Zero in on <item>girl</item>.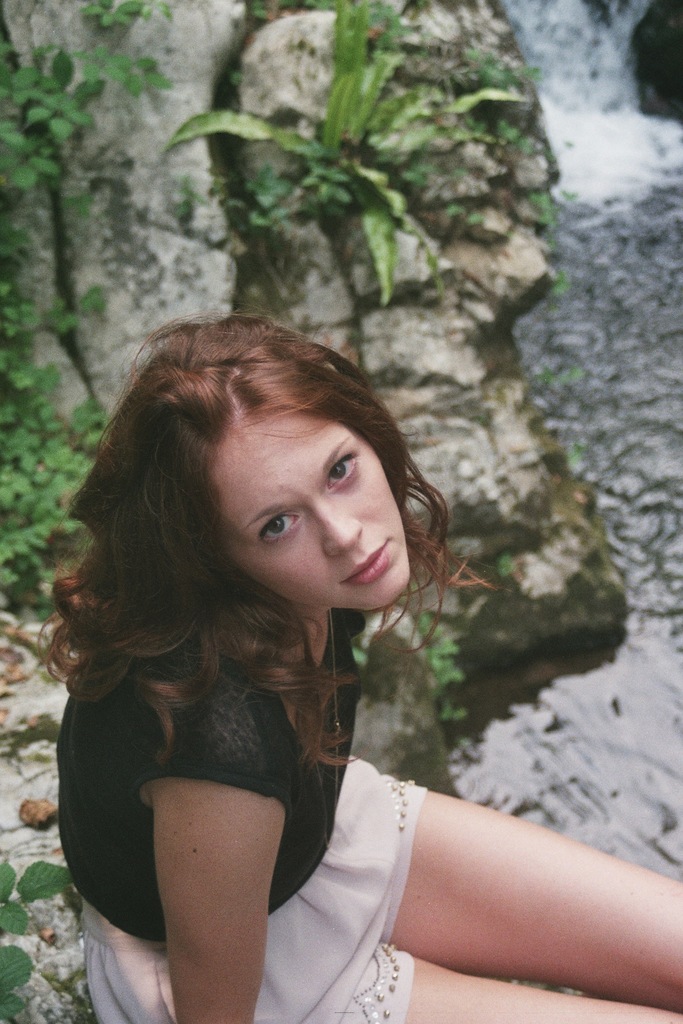
Zeroed in: 55/323/682/1023.
